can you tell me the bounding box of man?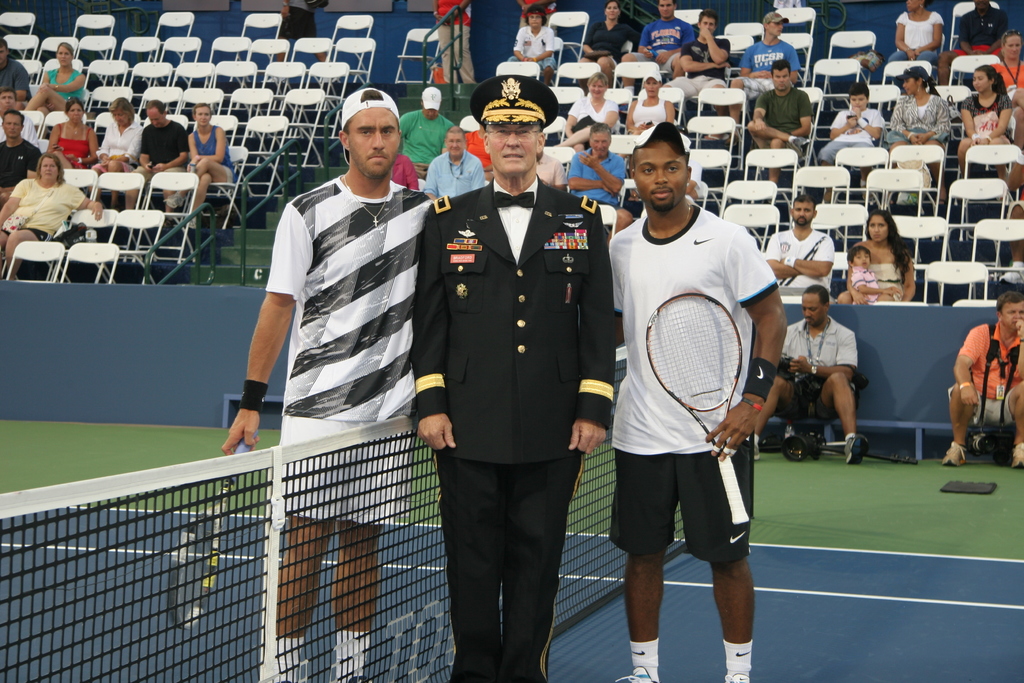
[left=745, top=284, right=871, bottom=465].
